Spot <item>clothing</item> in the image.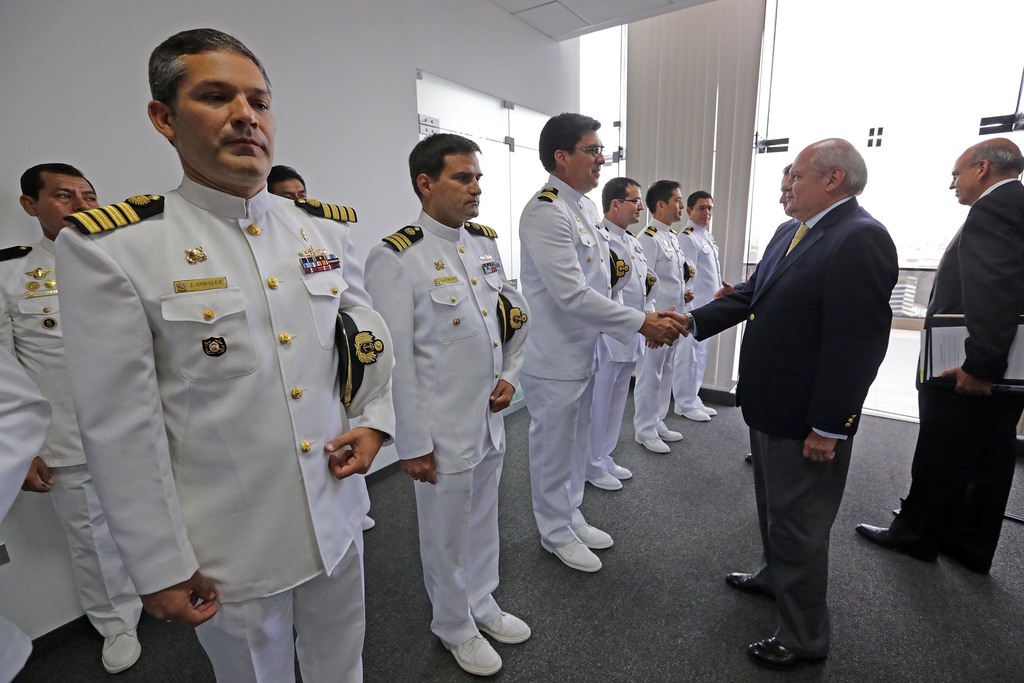
<item>clothing</item> found at {"x1": 630, "y1": 217, "x2": 698, "y2": 438}.
